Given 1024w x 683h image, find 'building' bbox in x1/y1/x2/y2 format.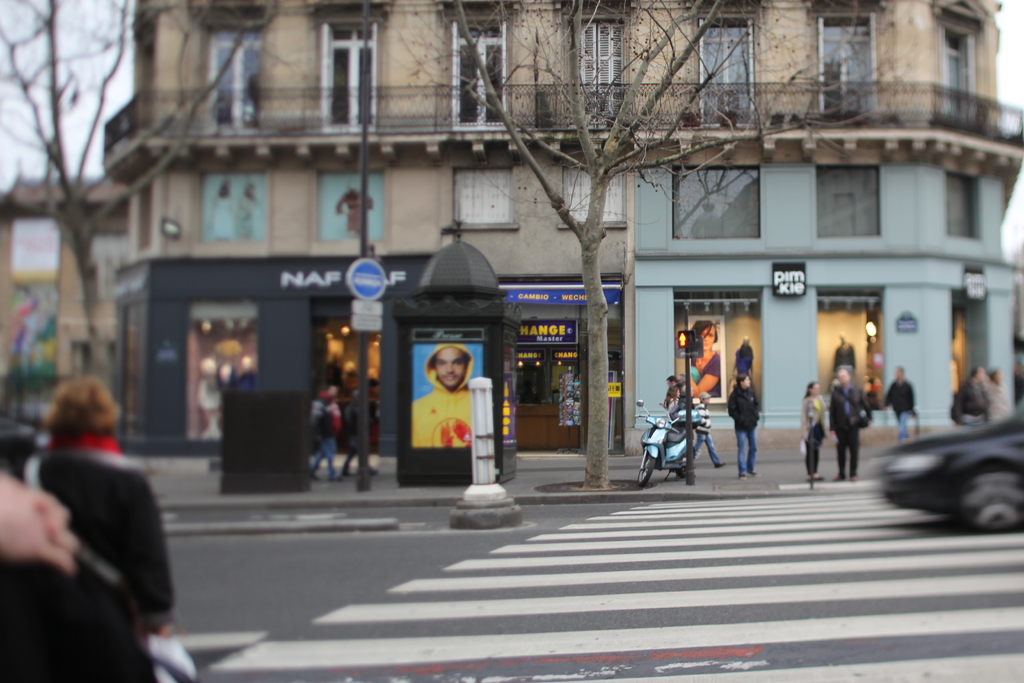
0/0/1023/478.
